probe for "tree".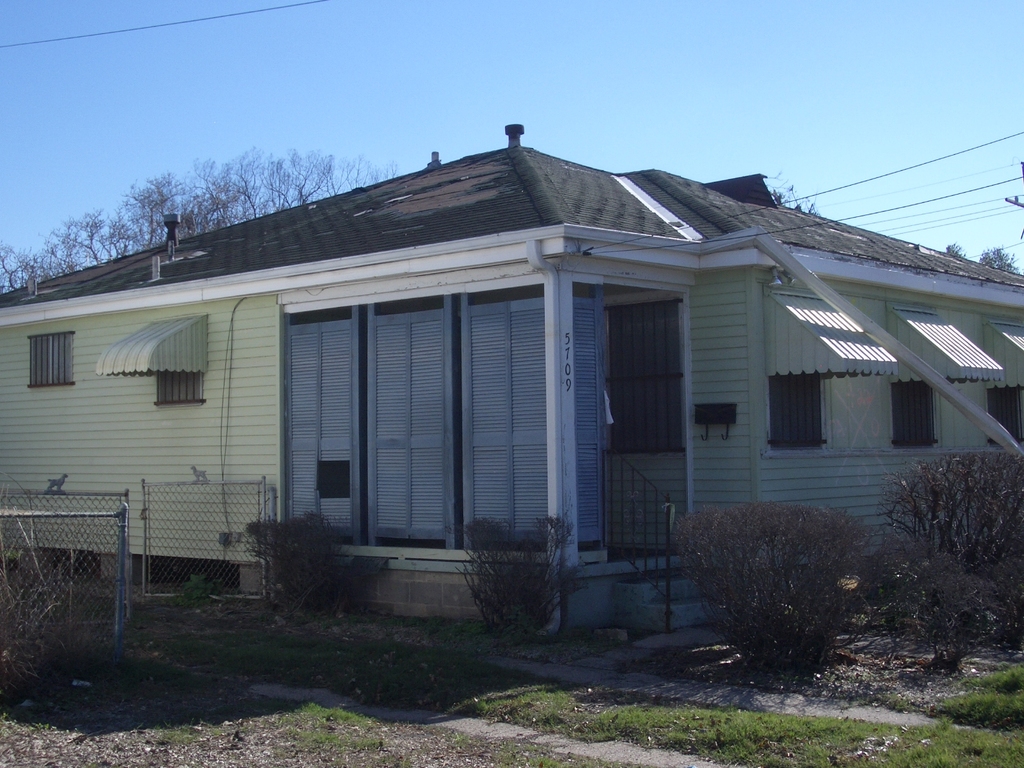
Probe result: box=[737, 162, 836, 225].
